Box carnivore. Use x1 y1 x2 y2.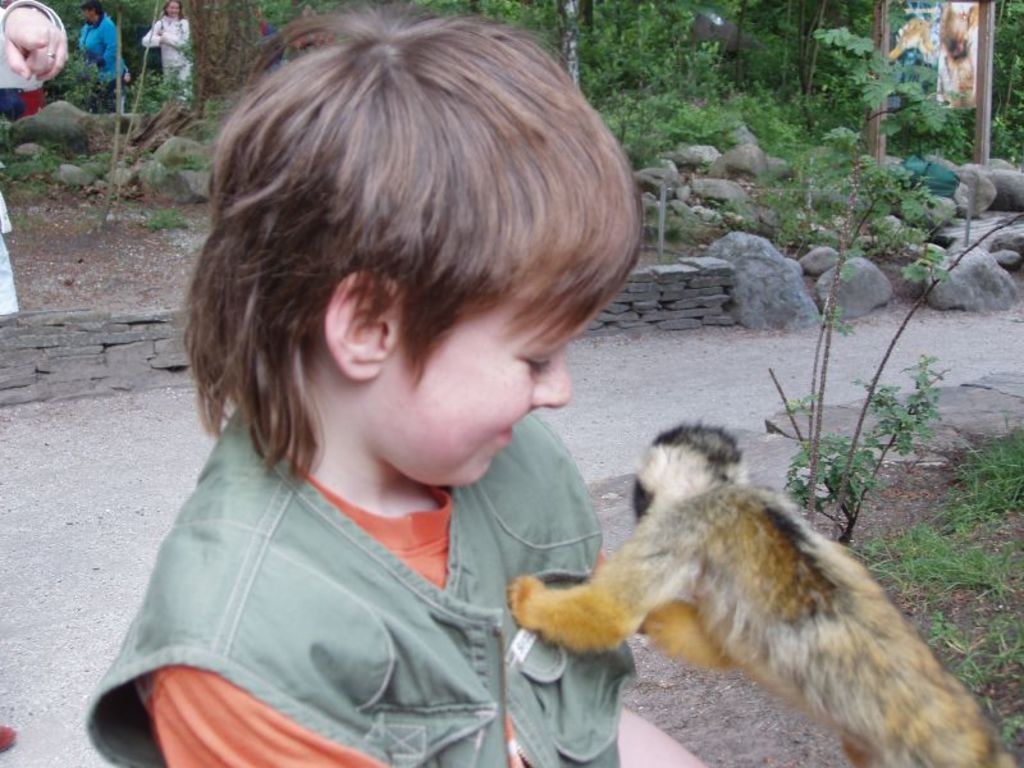
69 4 134 113.
